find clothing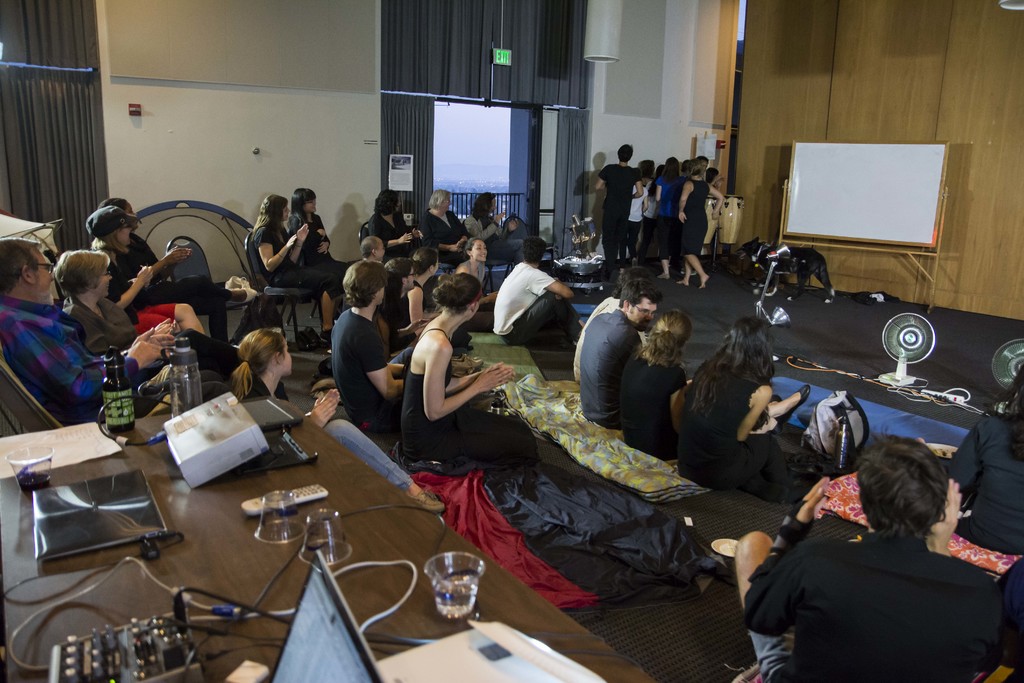
[left=993, top=567, right=1023, bottom=682]
